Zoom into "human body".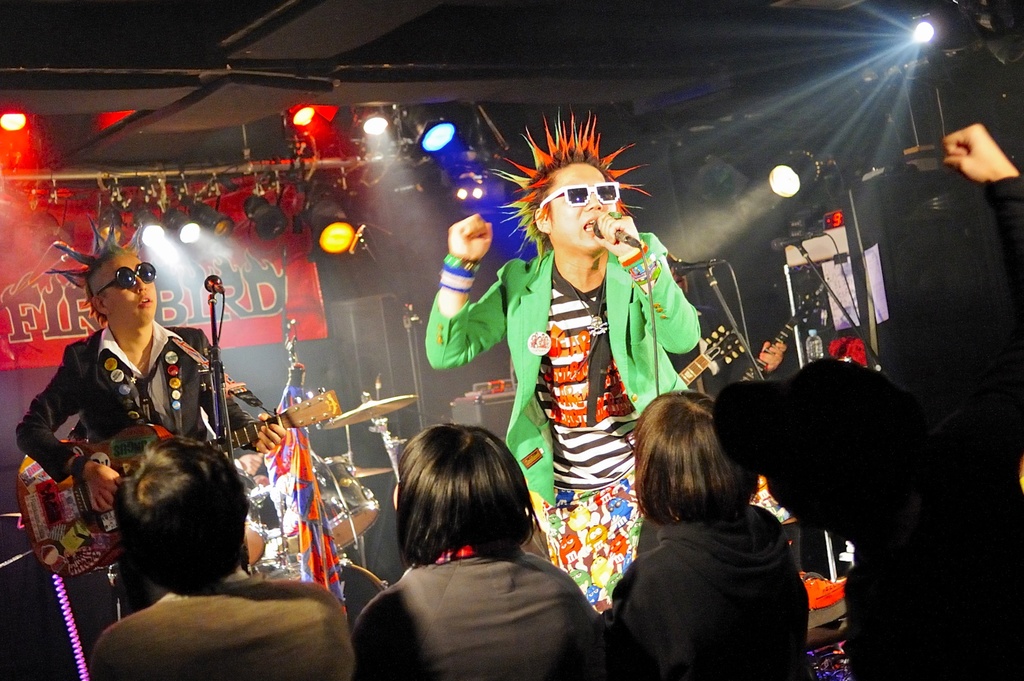
Zoom target: select_region(13, 241, 283, 507).
